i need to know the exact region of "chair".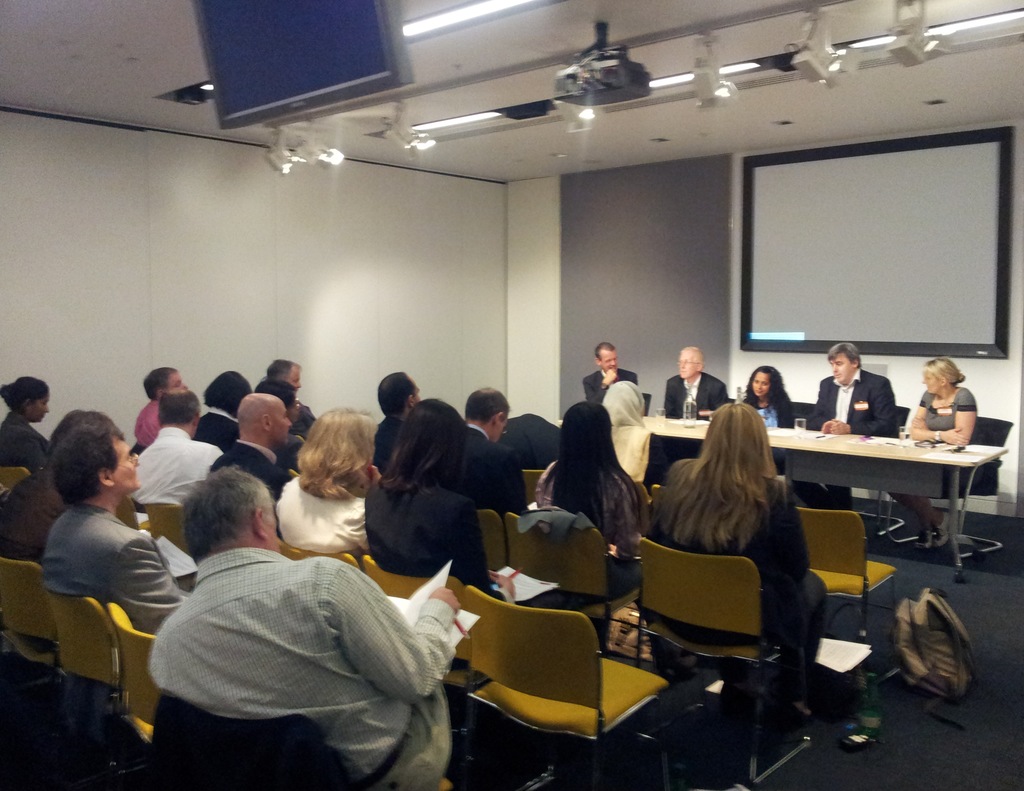
Region: locate(0, 462, 28, 494).
